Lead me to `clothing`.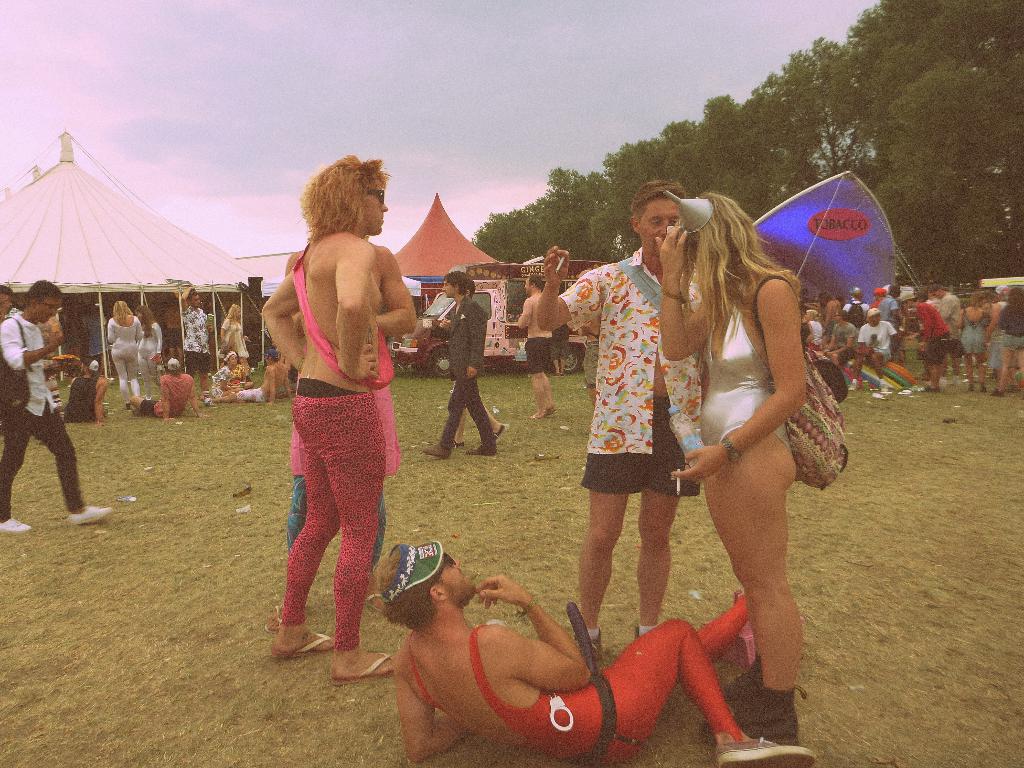
Lead to 135, 322, 166, 395.
